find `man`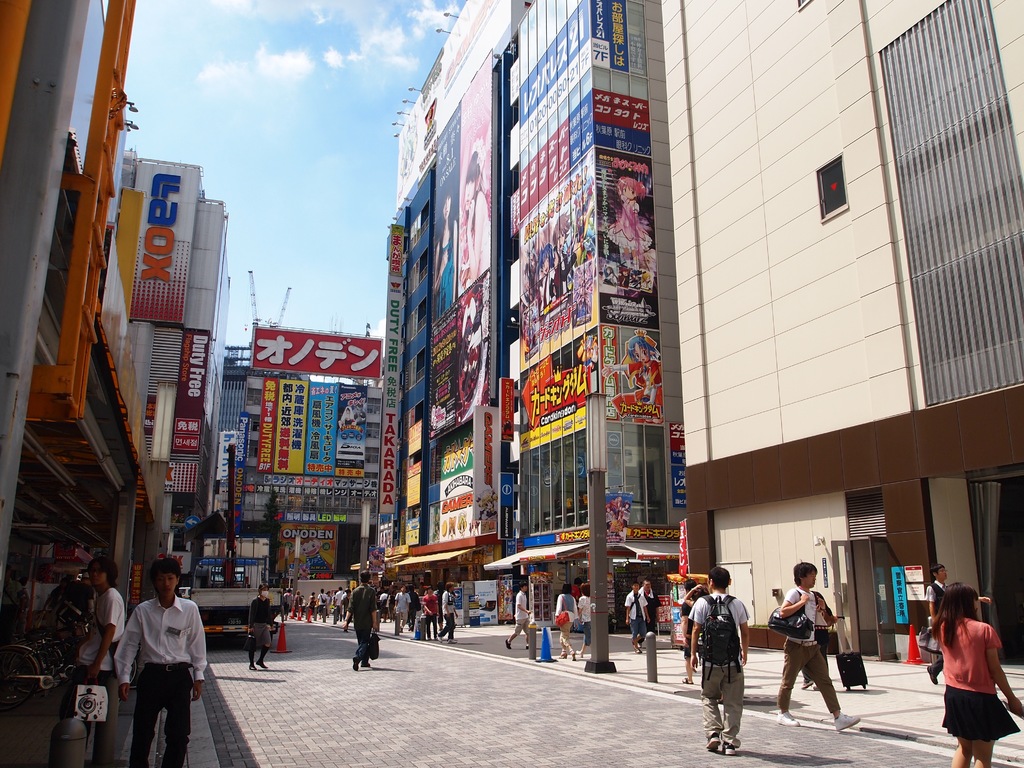
BBox(505, 579, 532, 652)
